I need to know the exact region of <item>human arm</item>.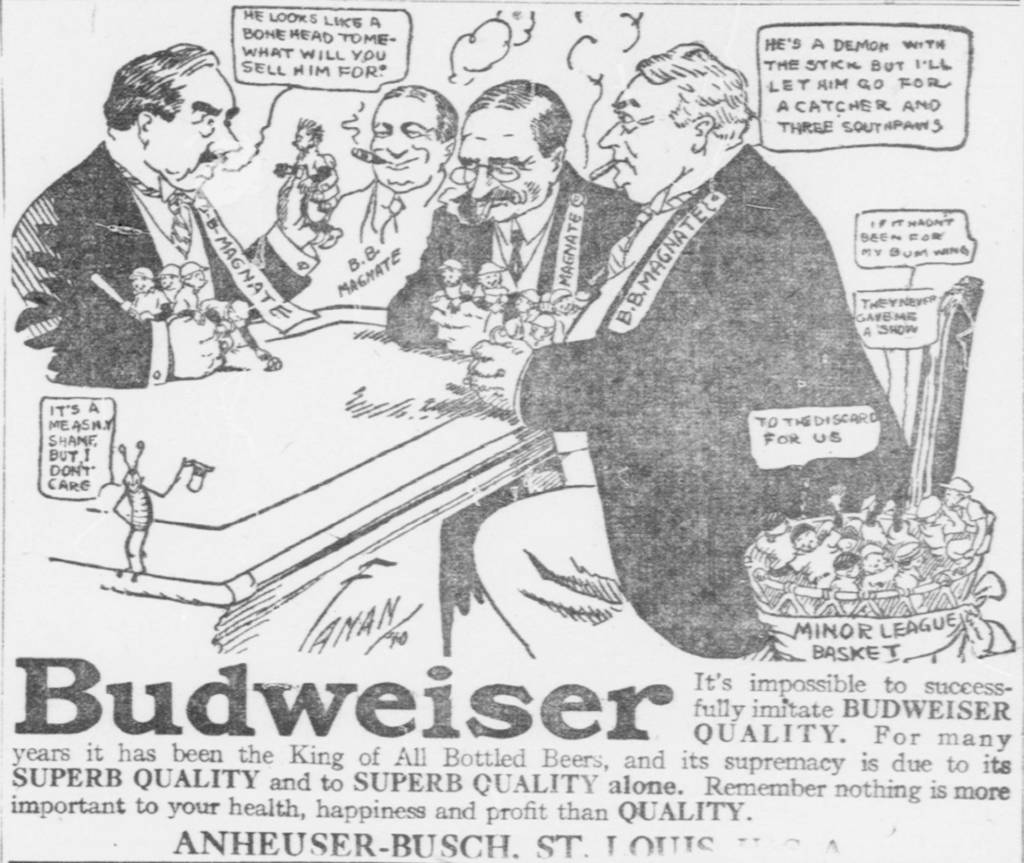
Region: bbox=[459, 324, 714, 440].
